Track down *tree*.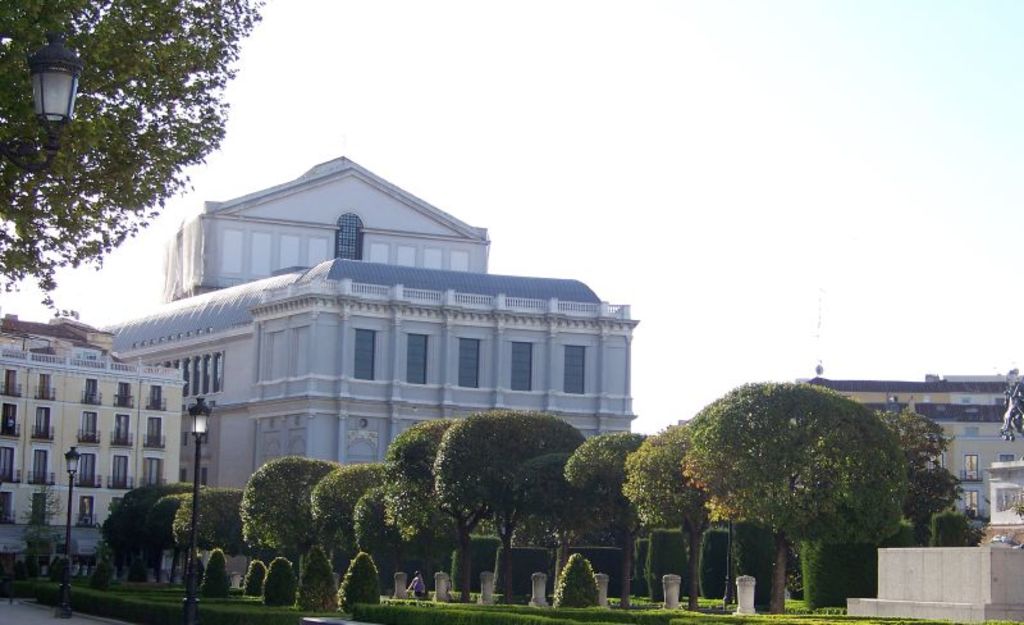
Tracked to [left=492, top=455, right=616, bottom=615].
